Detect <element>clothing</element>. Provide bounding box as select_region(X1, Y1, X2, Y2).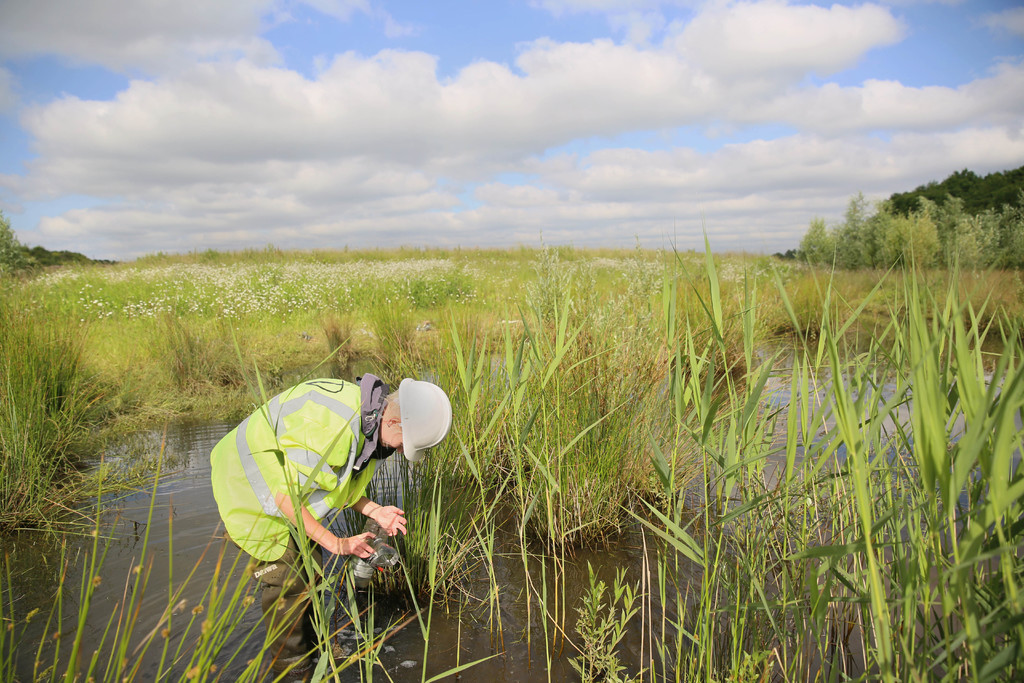
select_region(217, 365, 425, 584).
